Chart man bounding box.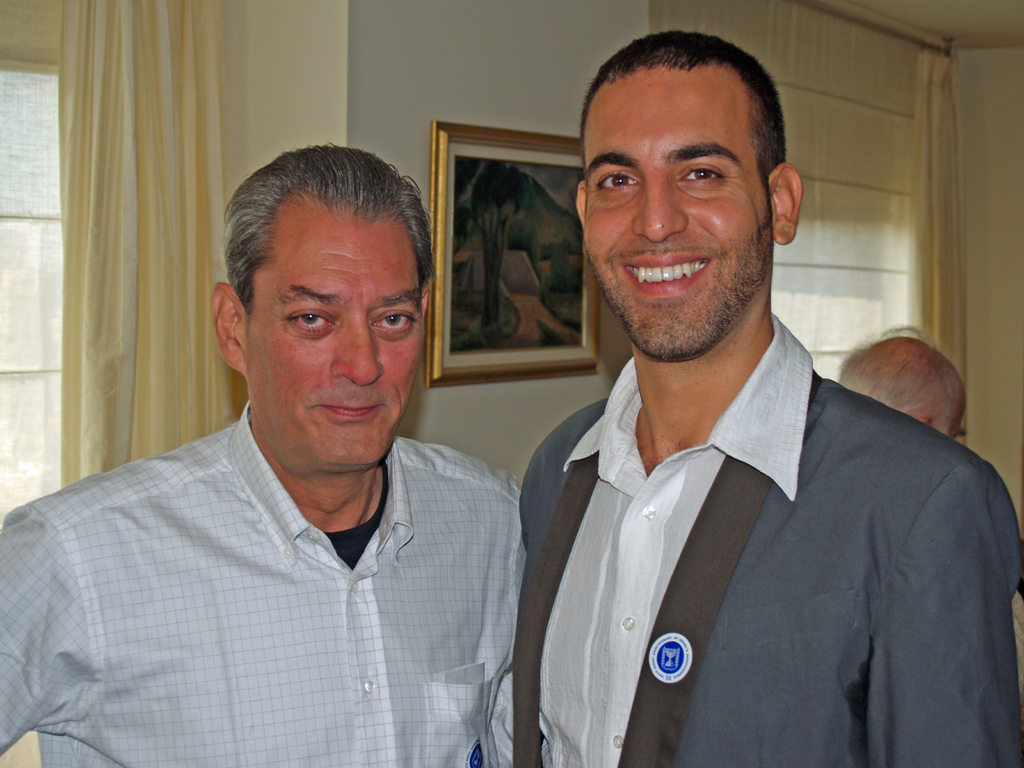
Charted: select_region(835, 321, 969, 441).
